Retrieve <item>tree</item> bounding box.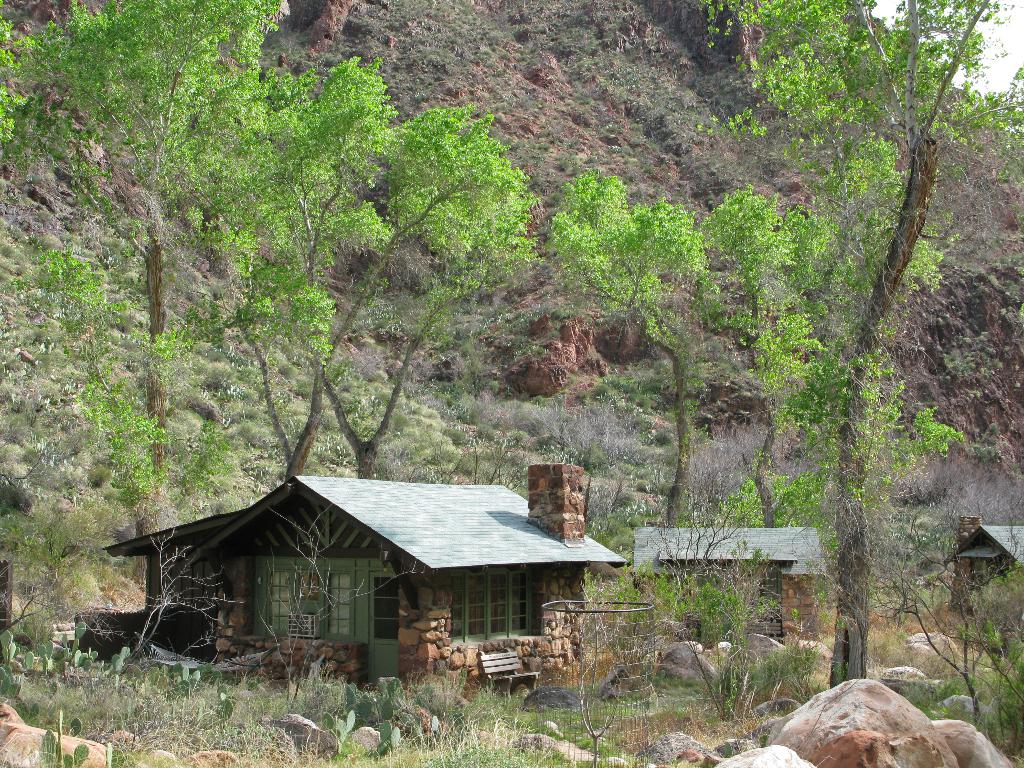
Bounding box: (x1=691, y1=187, x2=875, y2=544).
